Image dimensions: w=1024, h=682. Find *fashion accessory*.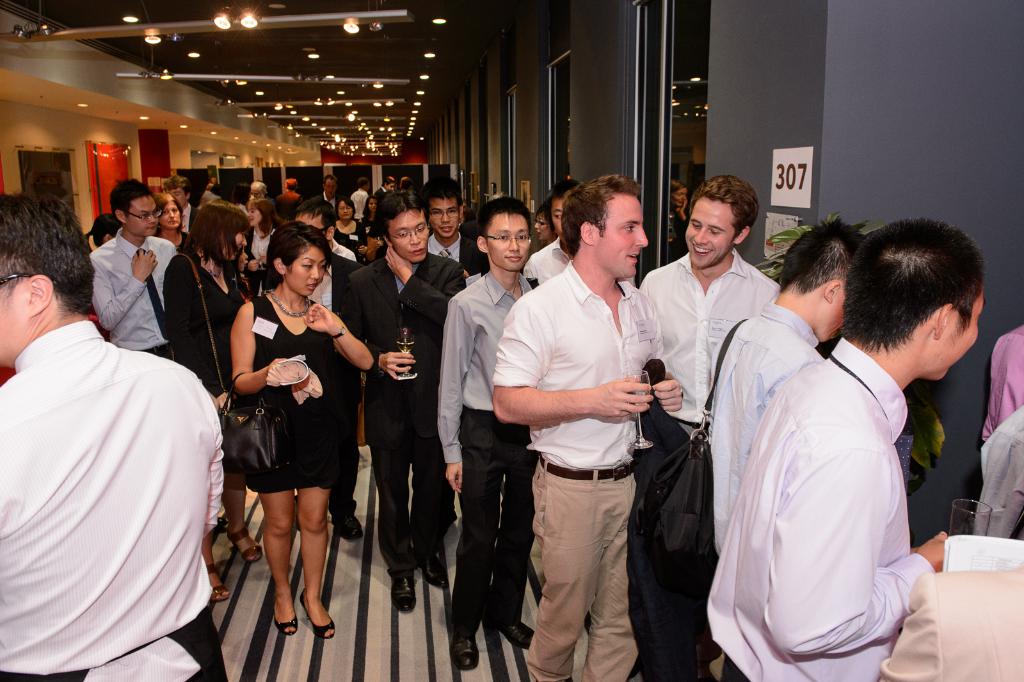
[623, 319, 749, 681].
